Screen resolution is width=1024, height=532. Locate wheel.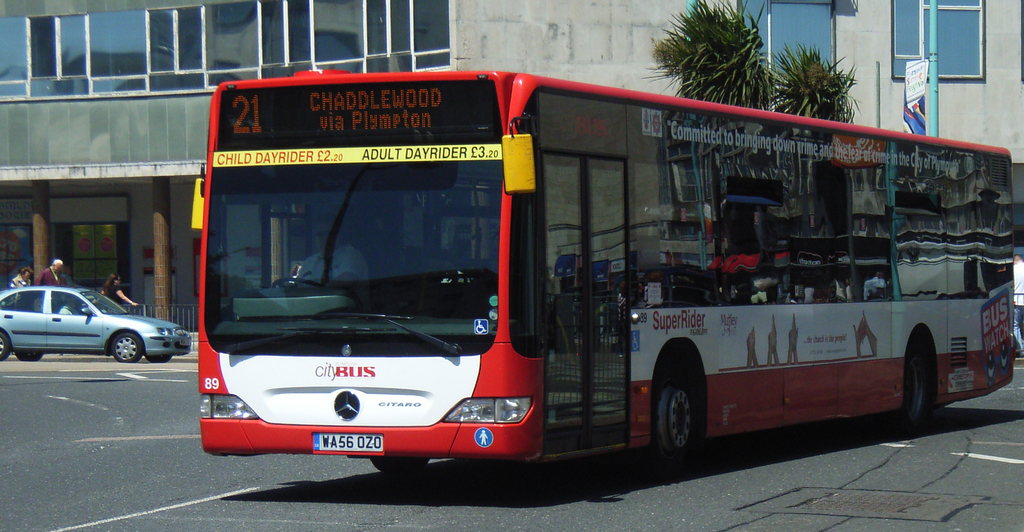
crop(0, 329, 15, 360).
